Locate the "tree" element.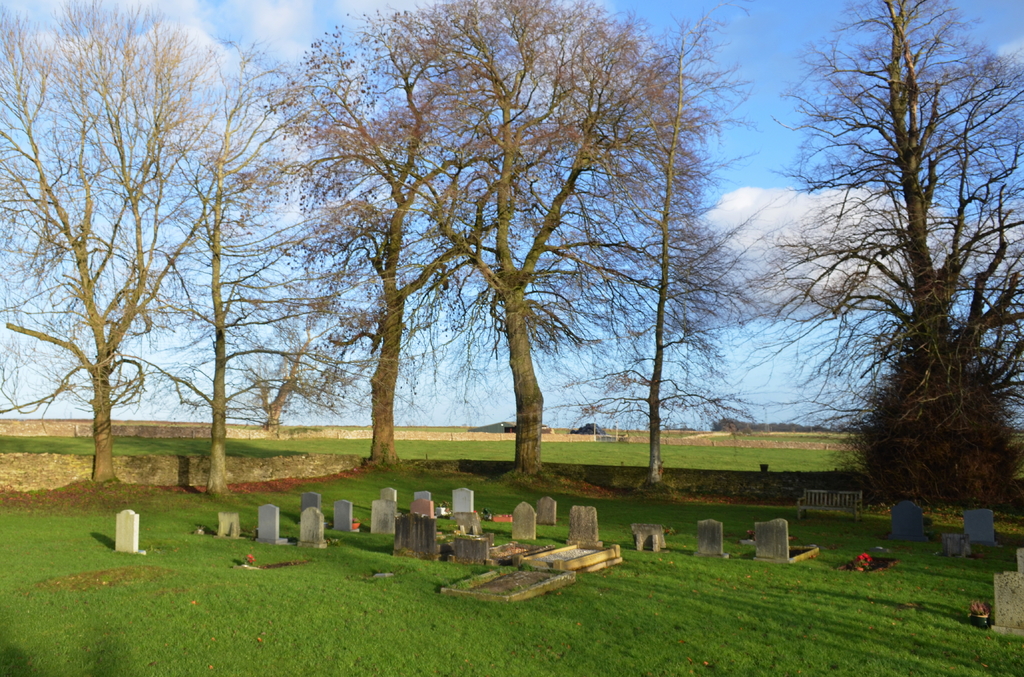
Element bbox: [861, 272, 1023, 500].
